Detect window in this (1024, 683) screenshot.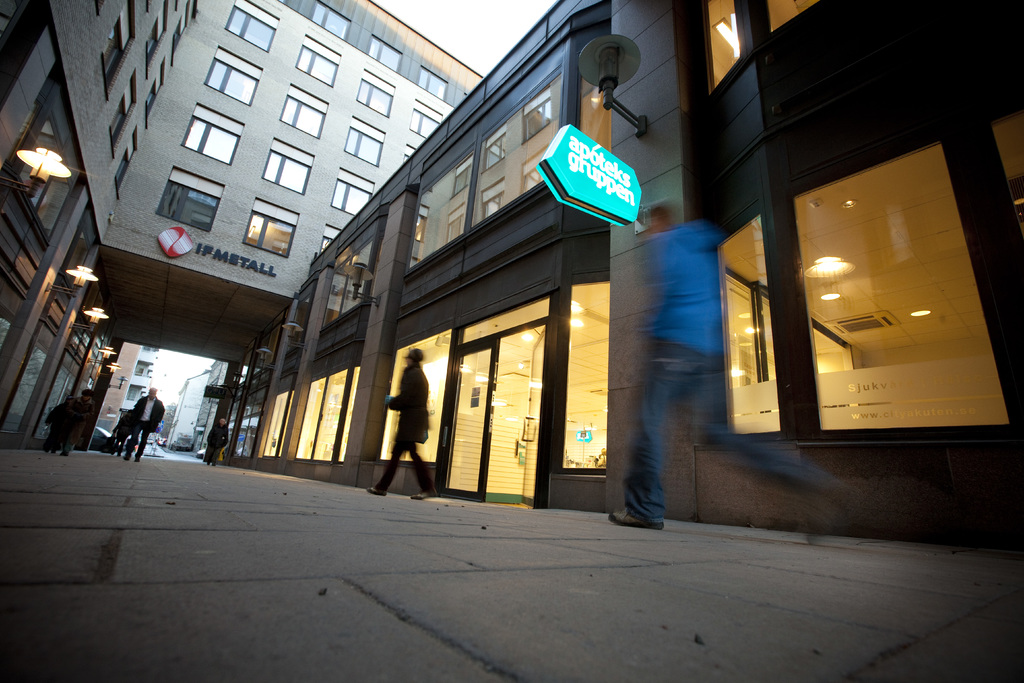
Detection: <bbox>554, 272, 611, 475</bbox>.
